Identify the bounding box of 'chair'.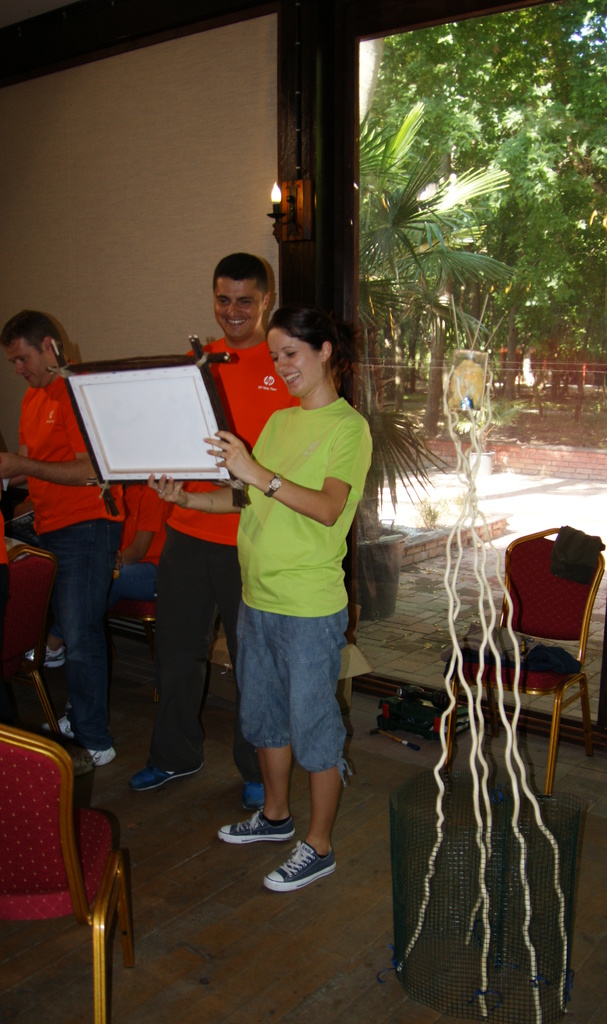
[left=504, top=540, right=598, bottom=778].
